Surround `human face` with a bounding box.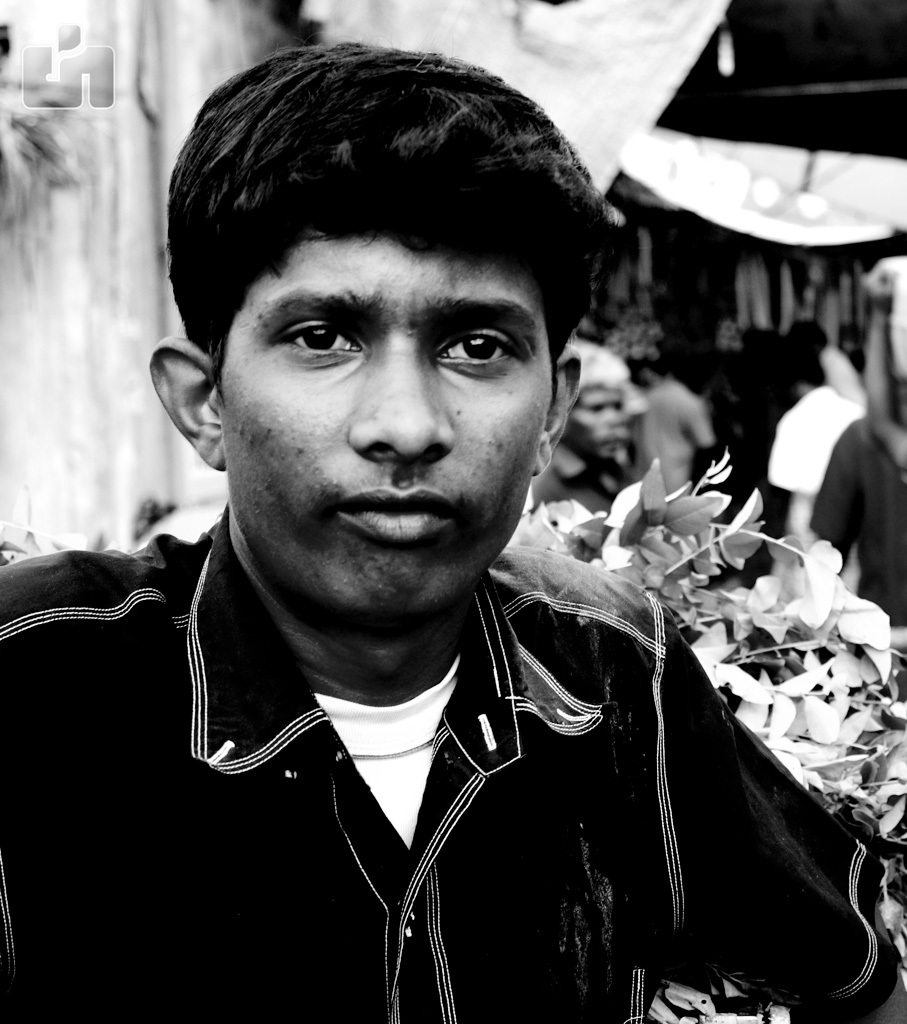
crop(192, 225, 557, 618).
